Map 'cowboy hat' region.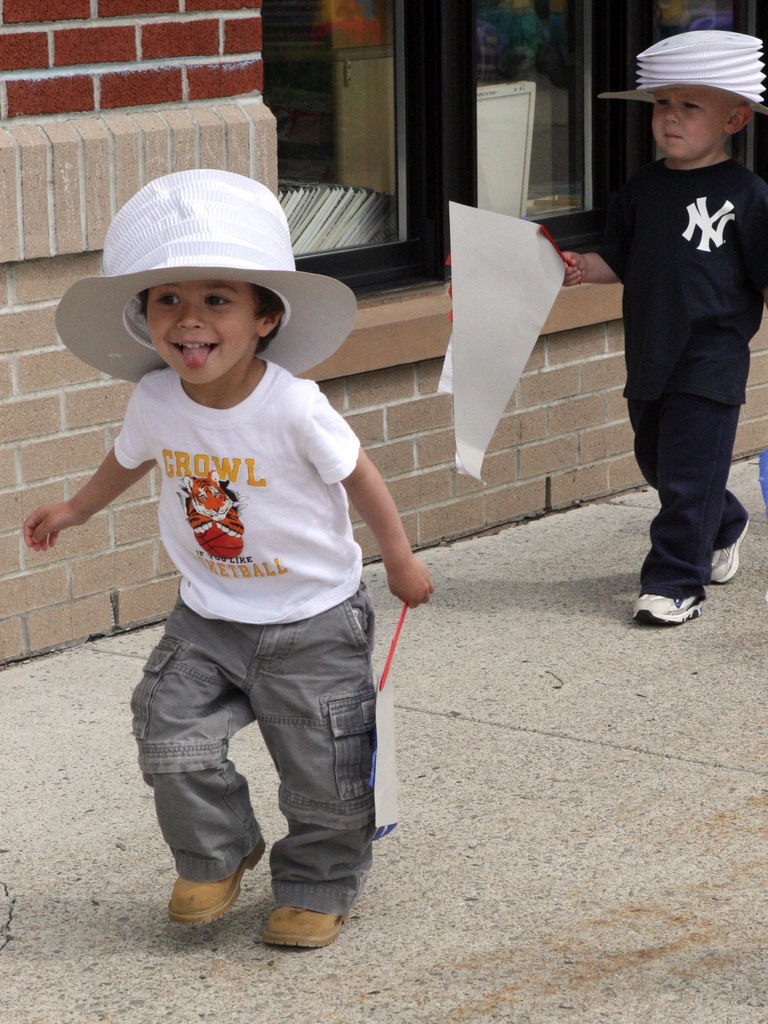
Mapped to bbox(55, 183, 348, 385).
